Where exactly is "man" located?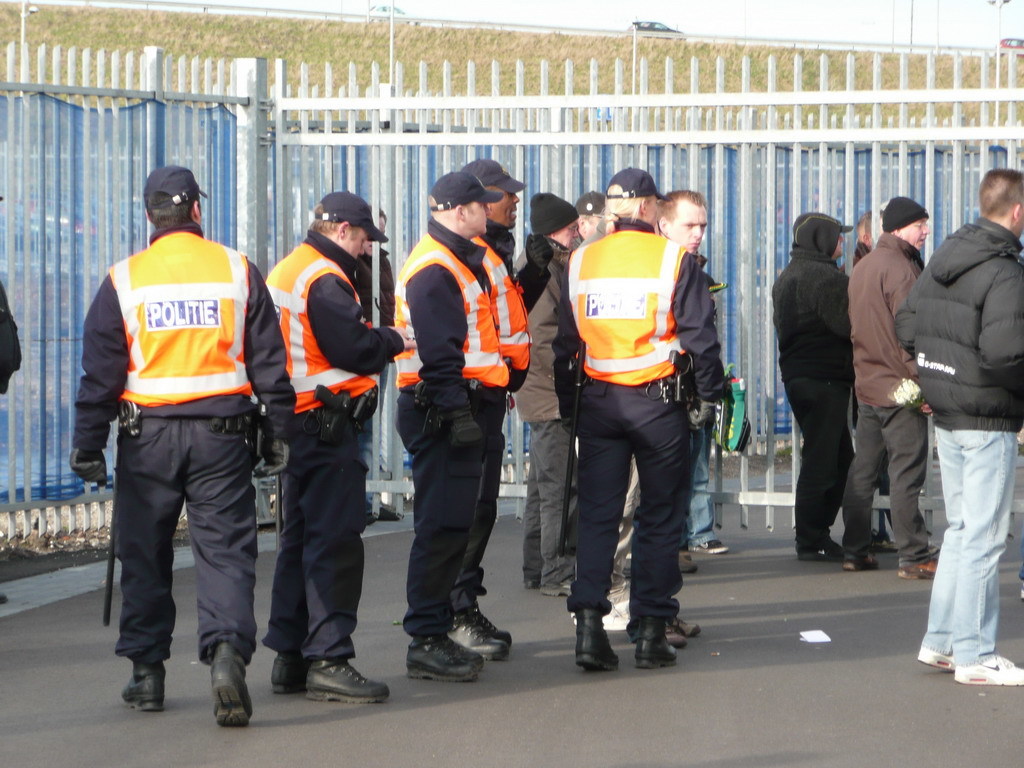
Its bounding box is 895, 173, 1023, 697.
